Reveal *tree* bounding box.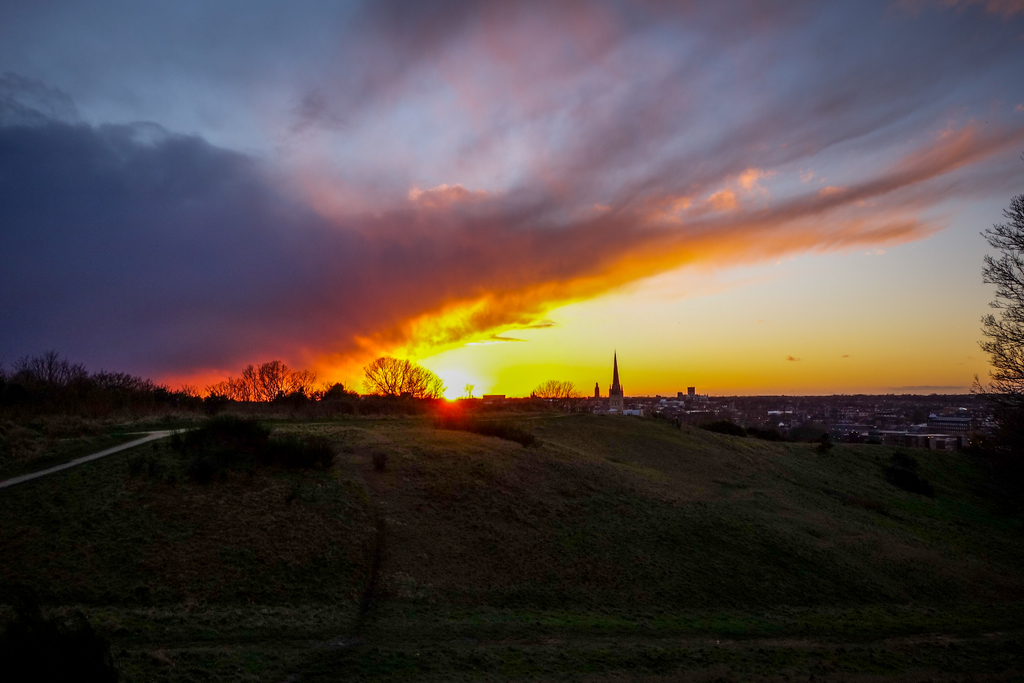
Revealed: [972,194,1023,418].
